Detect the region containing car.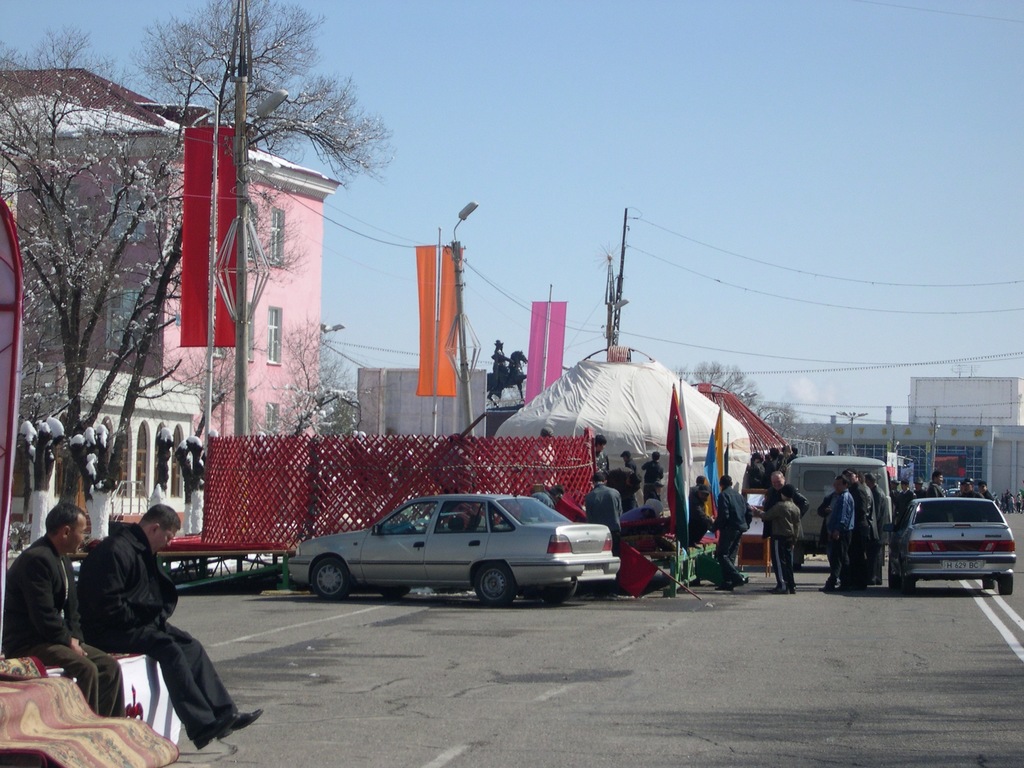
pyautogui.locateOnScreen(888, 490, 1023, 607).
